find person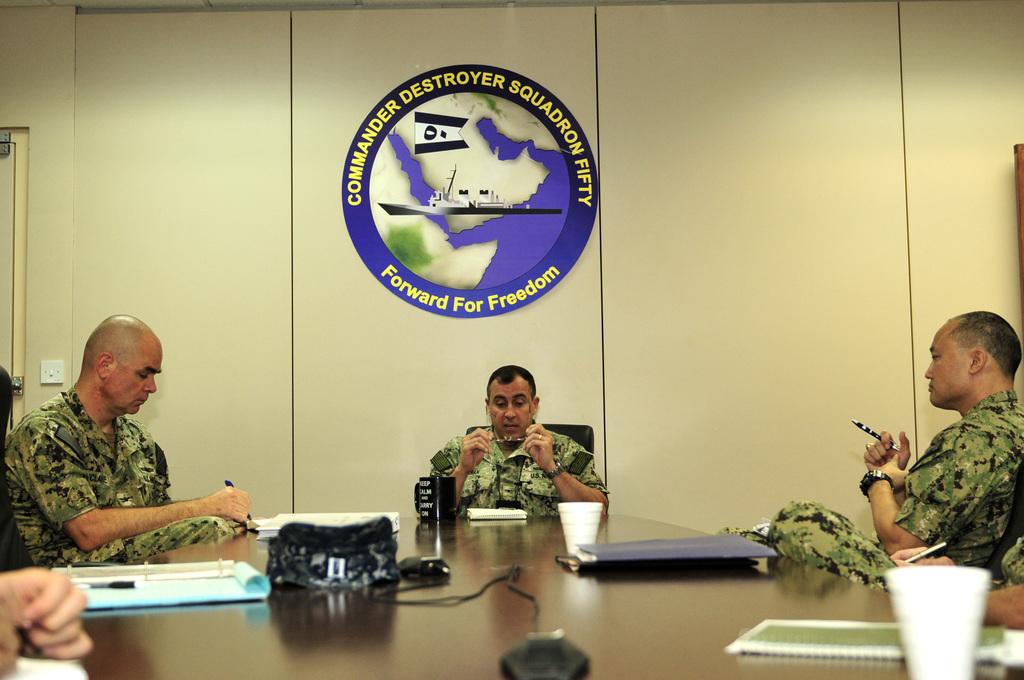
429:359:610:518
